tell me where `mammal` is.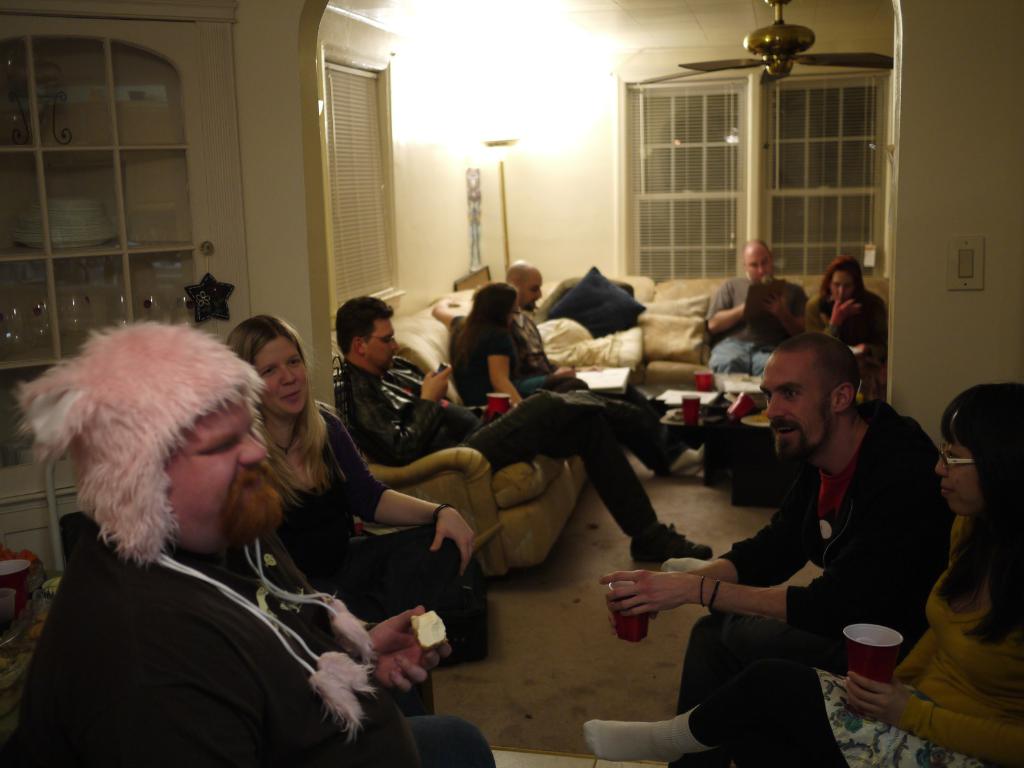
`mammal` is at (left=223, top=308, right=483, bottom=662).
